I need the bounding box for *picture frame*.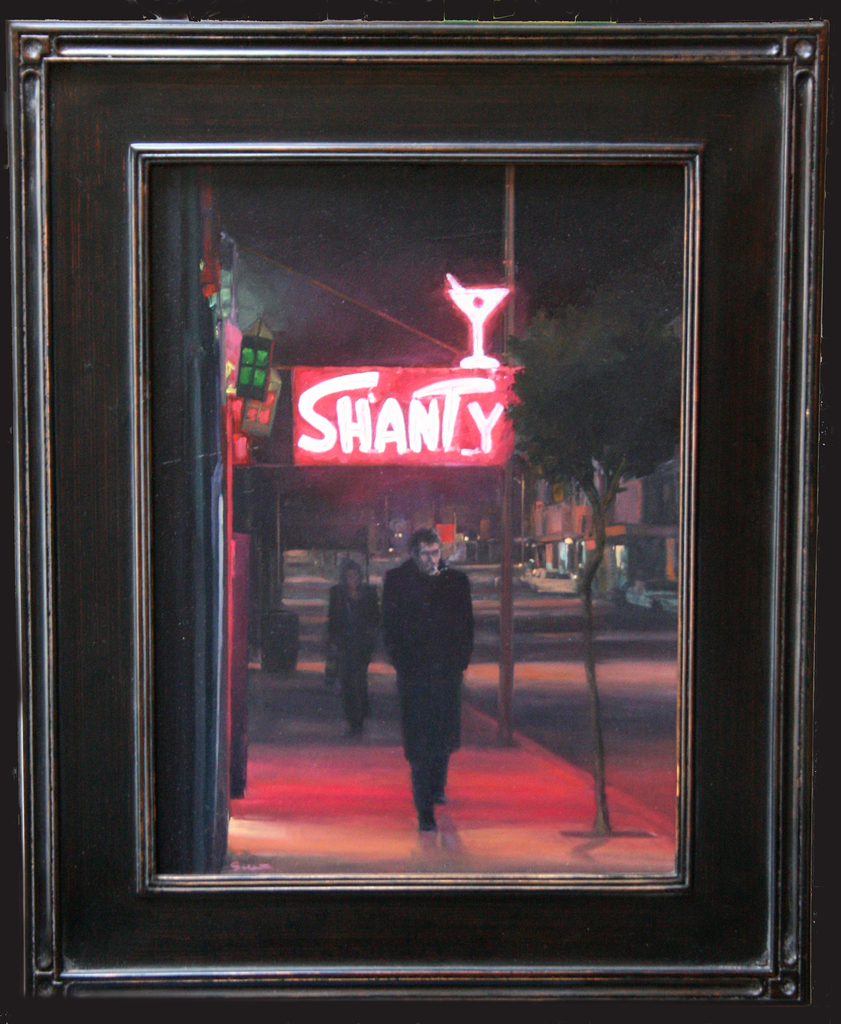
Here it is: (left=10, top=20, right=824, bottom=1008).
